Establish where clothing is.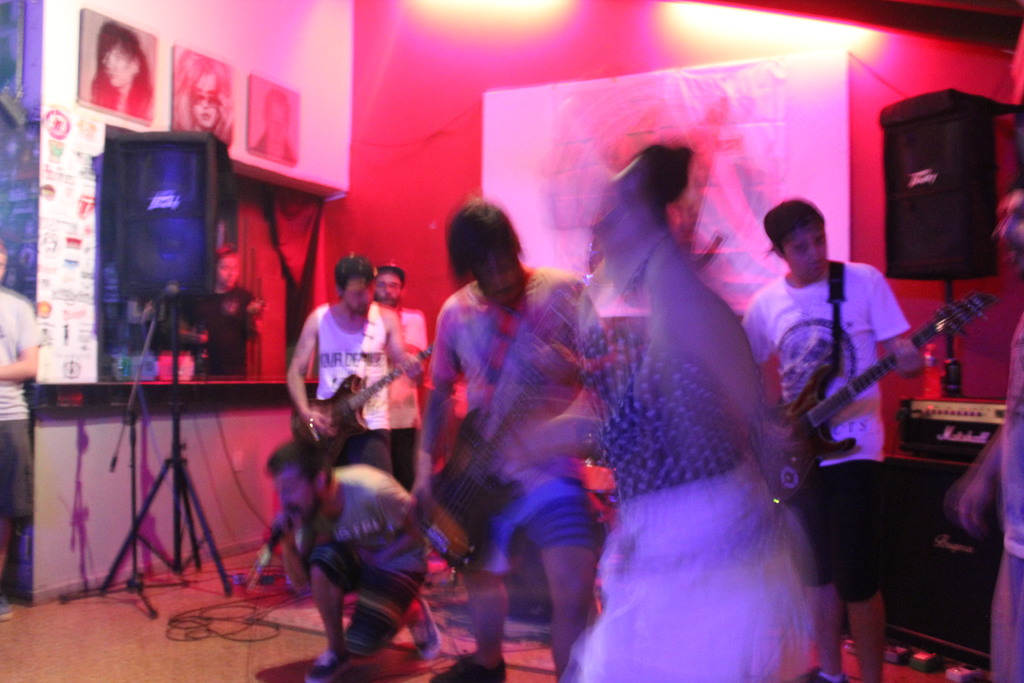
Established at bbox(312, 301, 401, 497).
